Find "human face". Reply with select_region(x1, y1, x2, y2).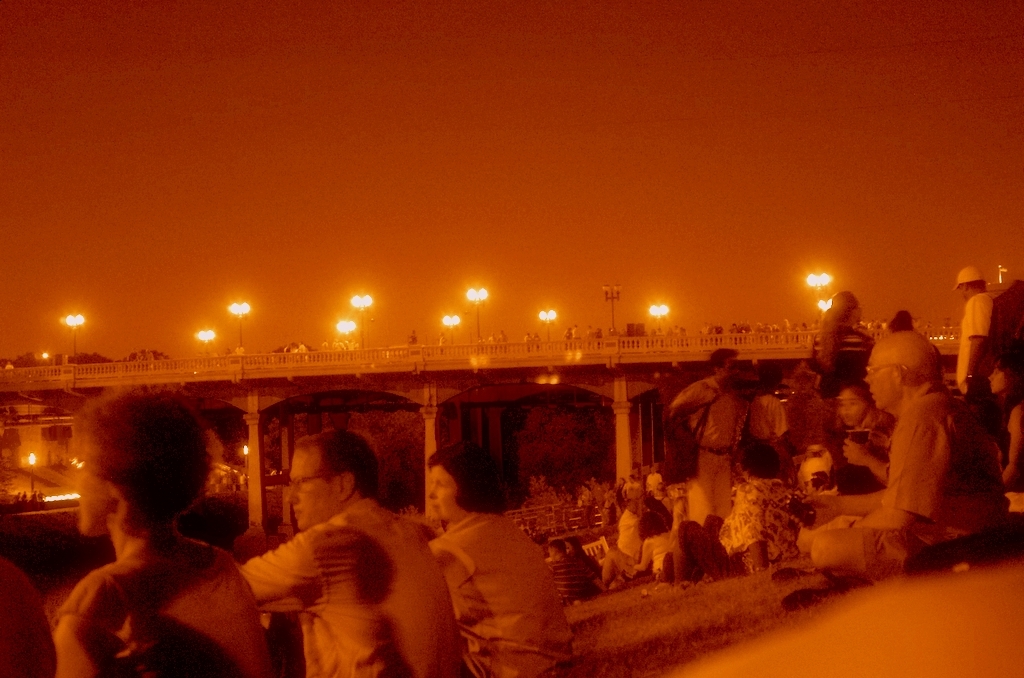
select_region(285, 449, 335, 531).
